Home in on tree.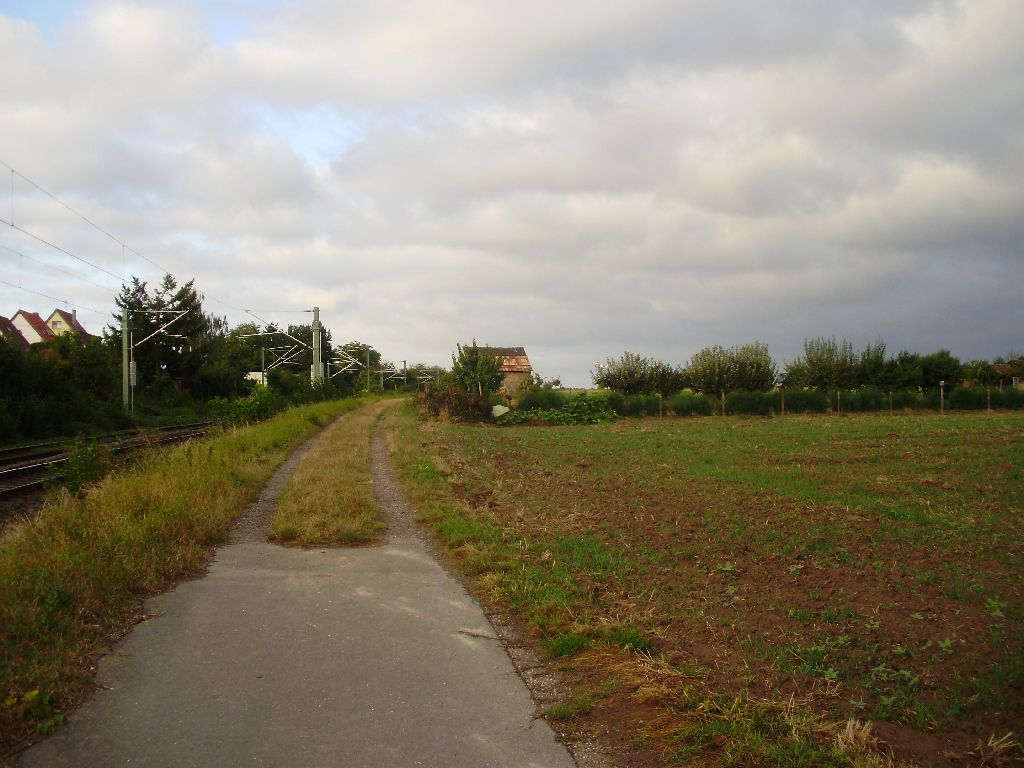
Homed in at [438,341,507,397].
